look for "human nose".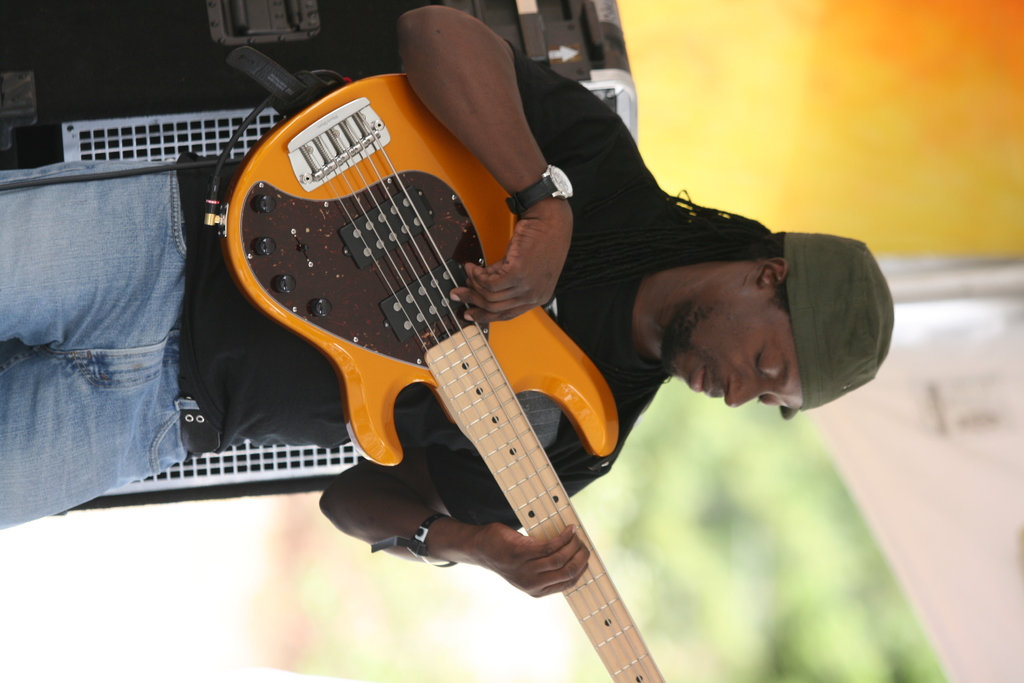
Found: [721, 374, 767, 409].
